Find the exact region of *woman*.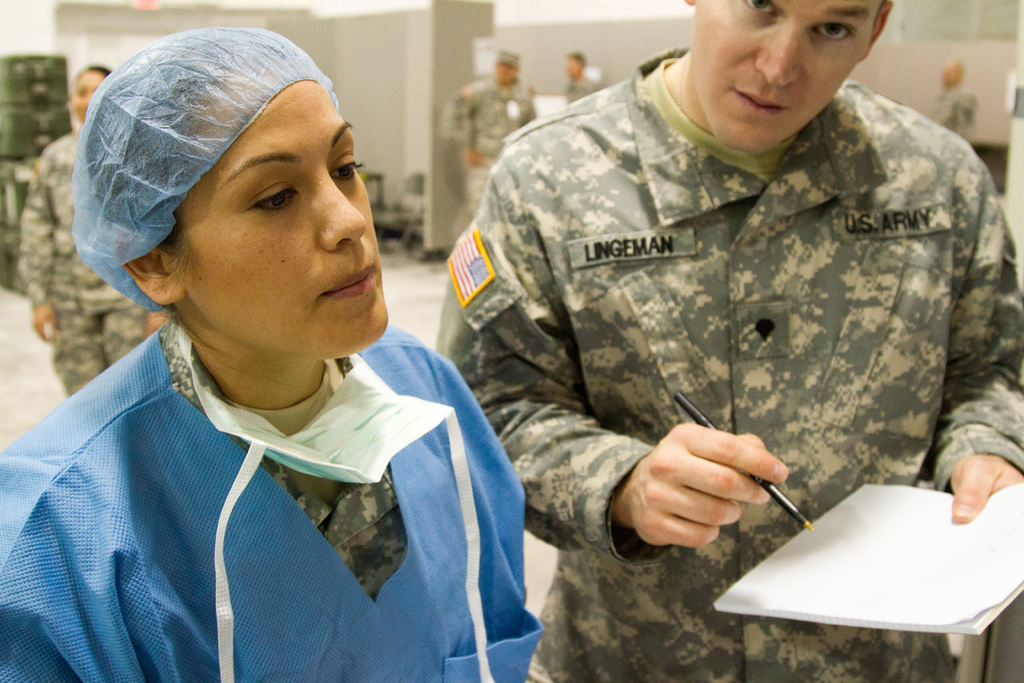
Exact region: {"left": 15, "top": 58, "right": 173, "bottom": 406}.
